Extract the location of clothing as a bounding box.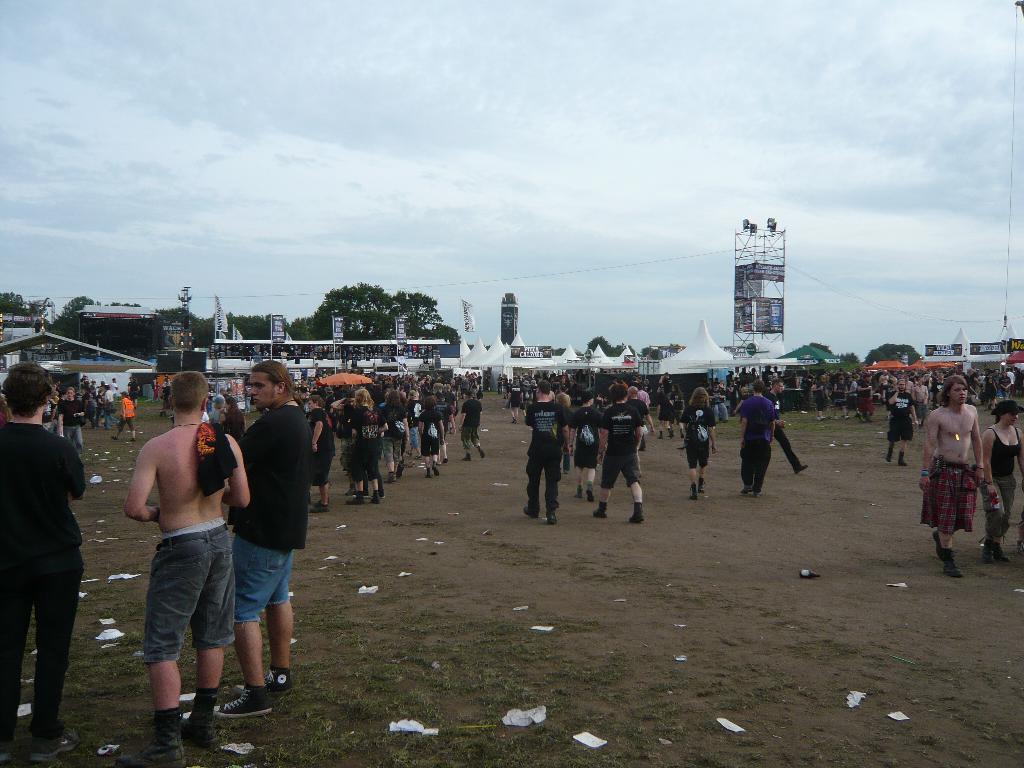
42, 397, 54, 433.
